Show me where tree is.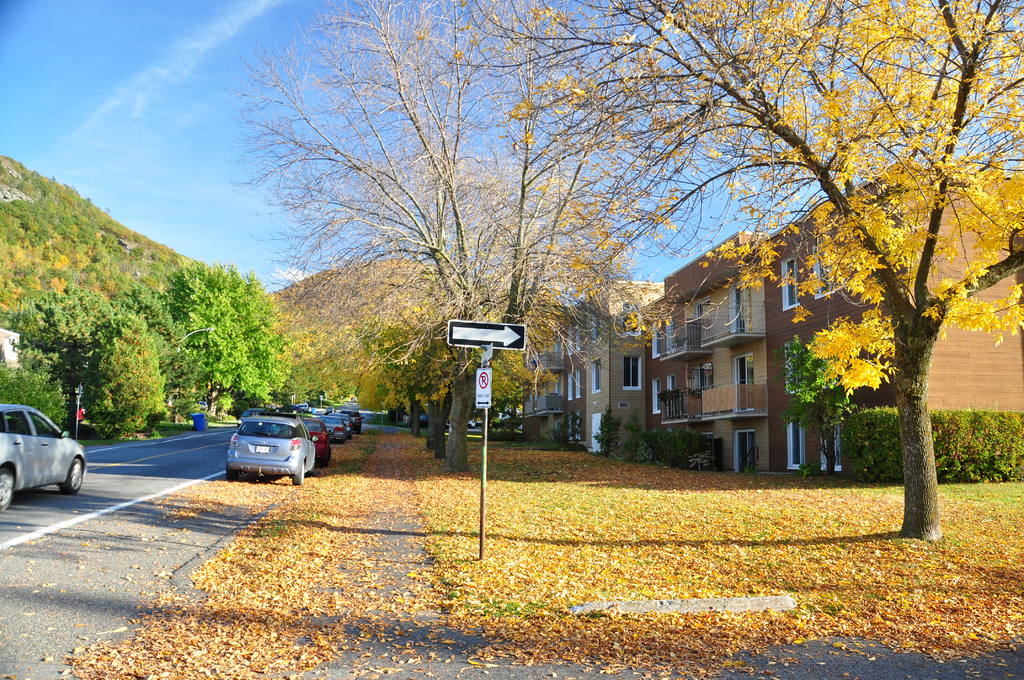
tree is at region(290, 197, 632, 462).
